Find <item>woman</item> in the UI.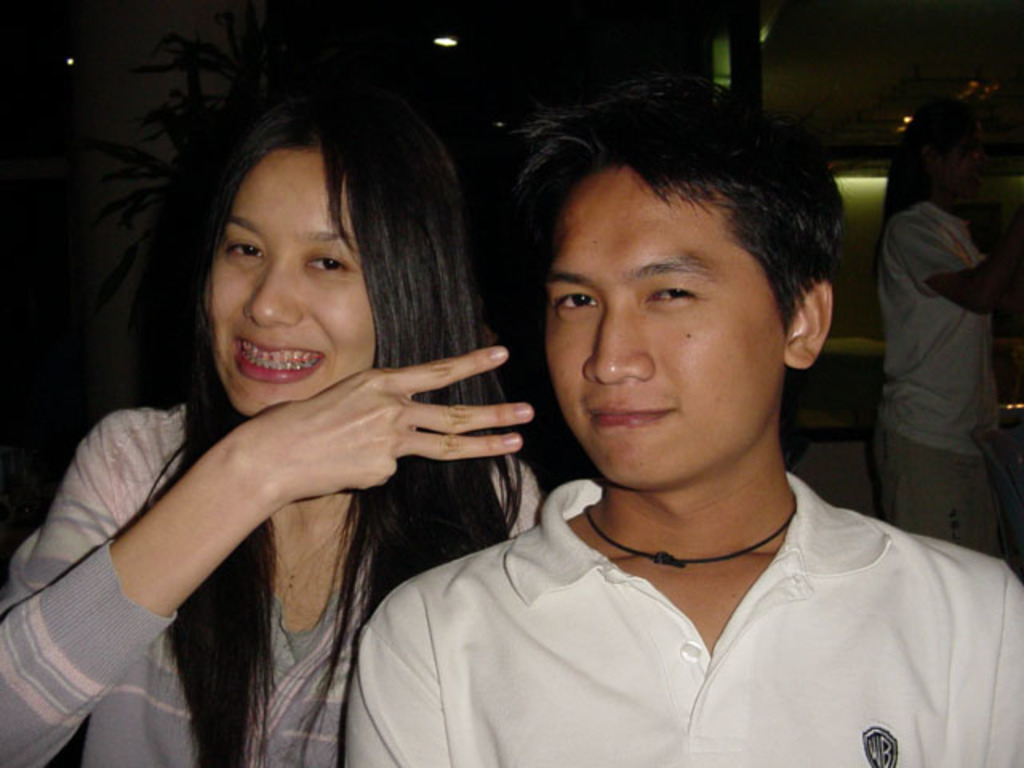
UI element at [left=0, top=88, right=550, bottom=766].
